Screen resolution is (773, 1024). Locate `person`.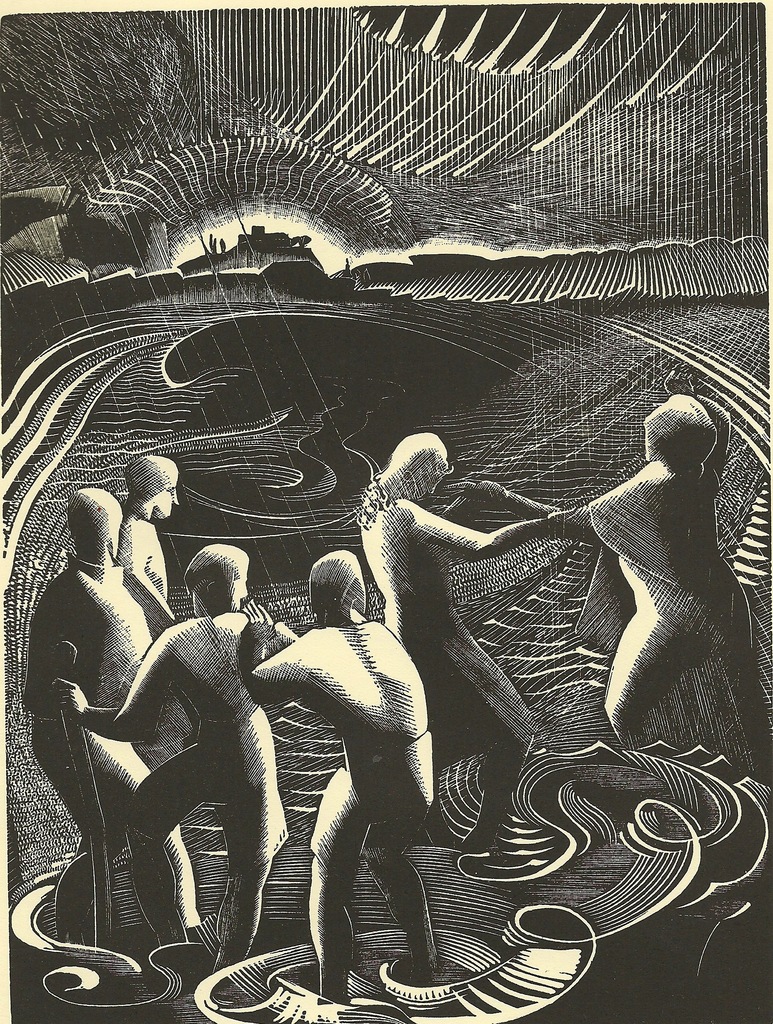
[left=355, top=420, right=557, bottom=875].
